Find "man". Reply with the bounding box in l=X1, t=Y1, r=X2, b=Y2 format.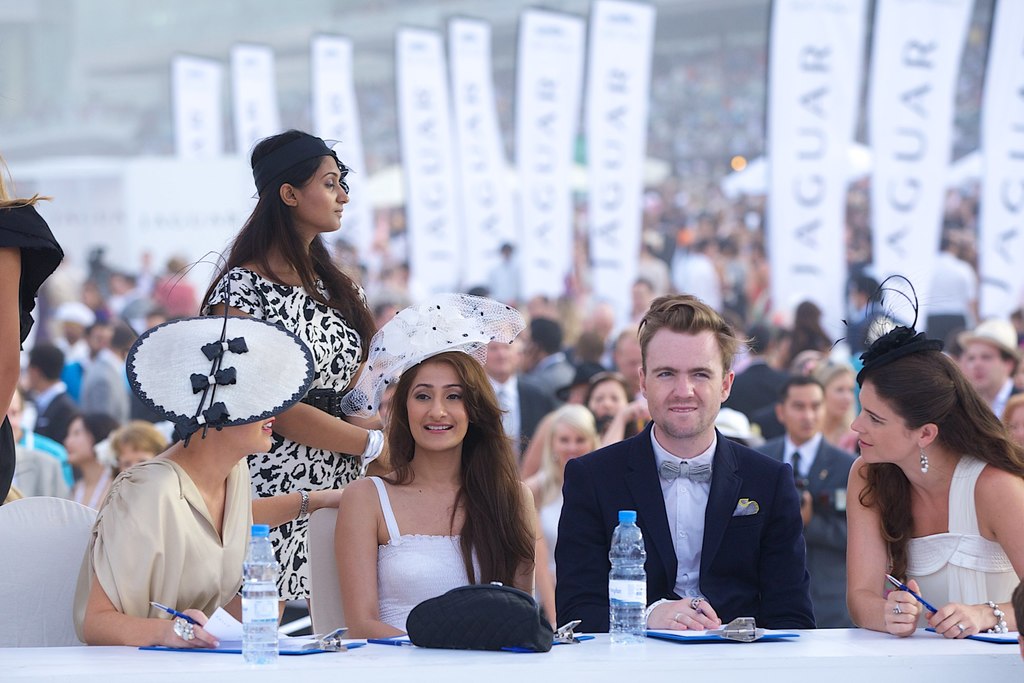
l=471, t=330, r=556, b=467.
